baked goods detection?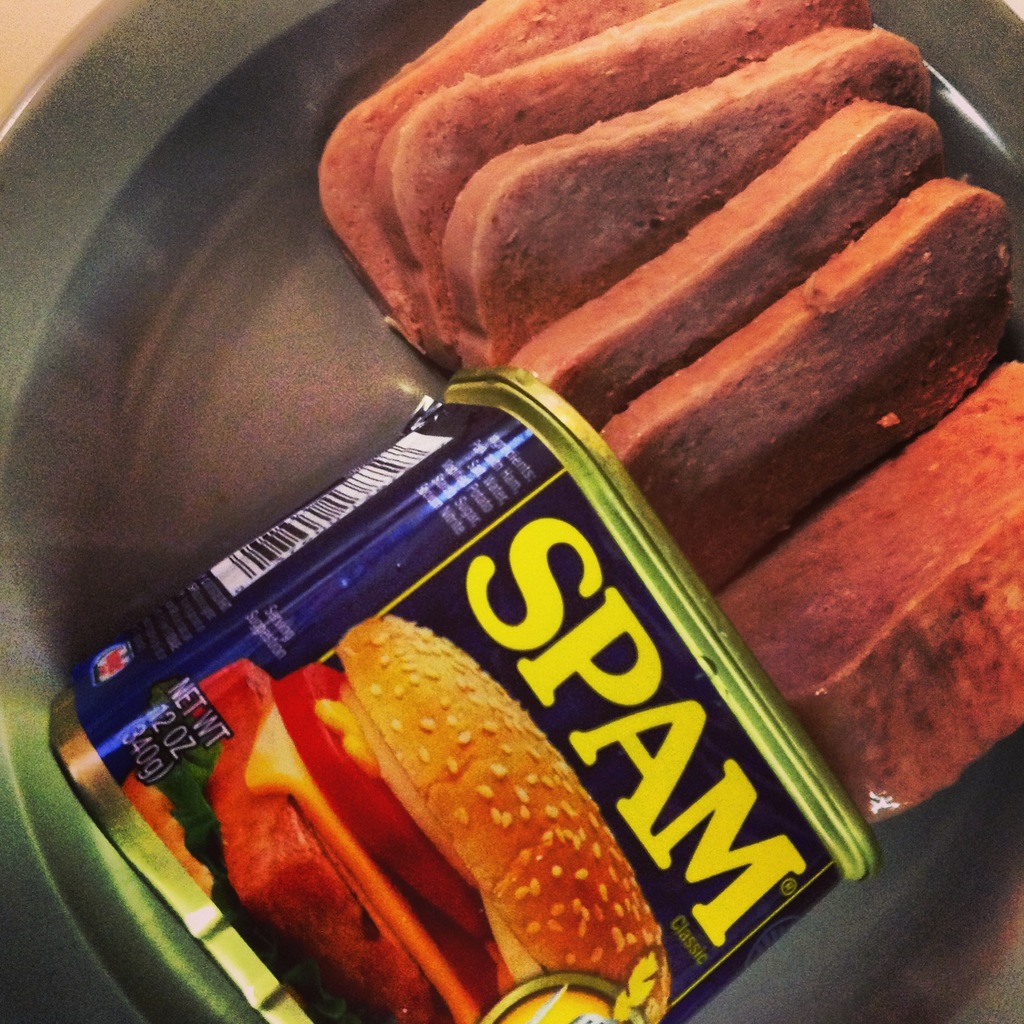
[left=512, top=95, right=951, bottom=431]
